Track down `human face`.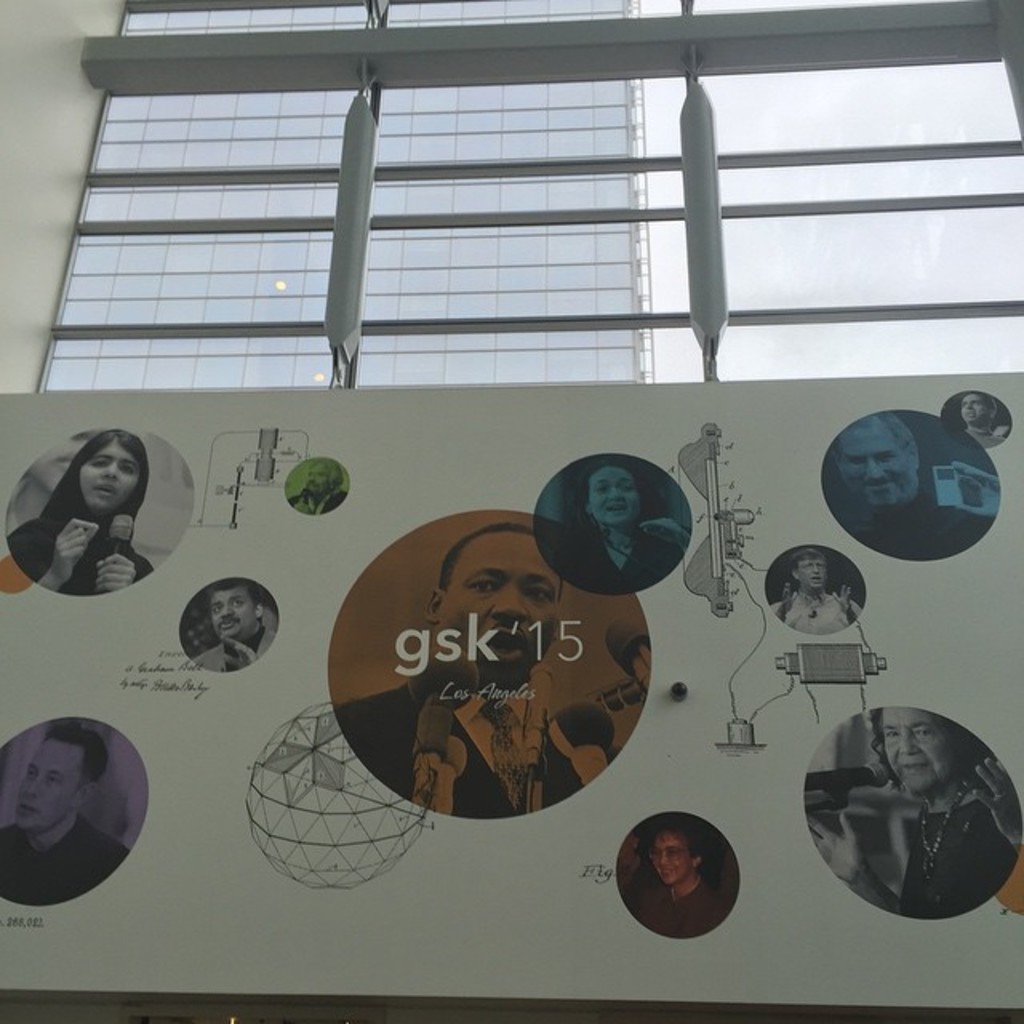
Tracked to [440, 536, 562, 685].
